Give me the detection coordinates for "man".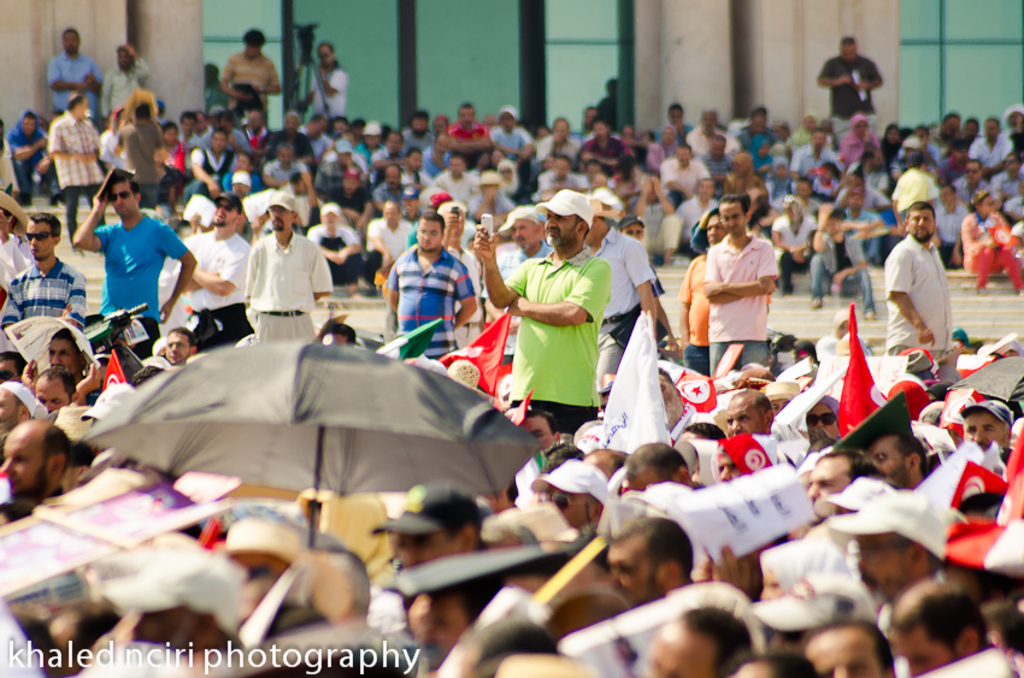
{"left": 0, "top": 212, "right": 90, "bottom": 330}.
